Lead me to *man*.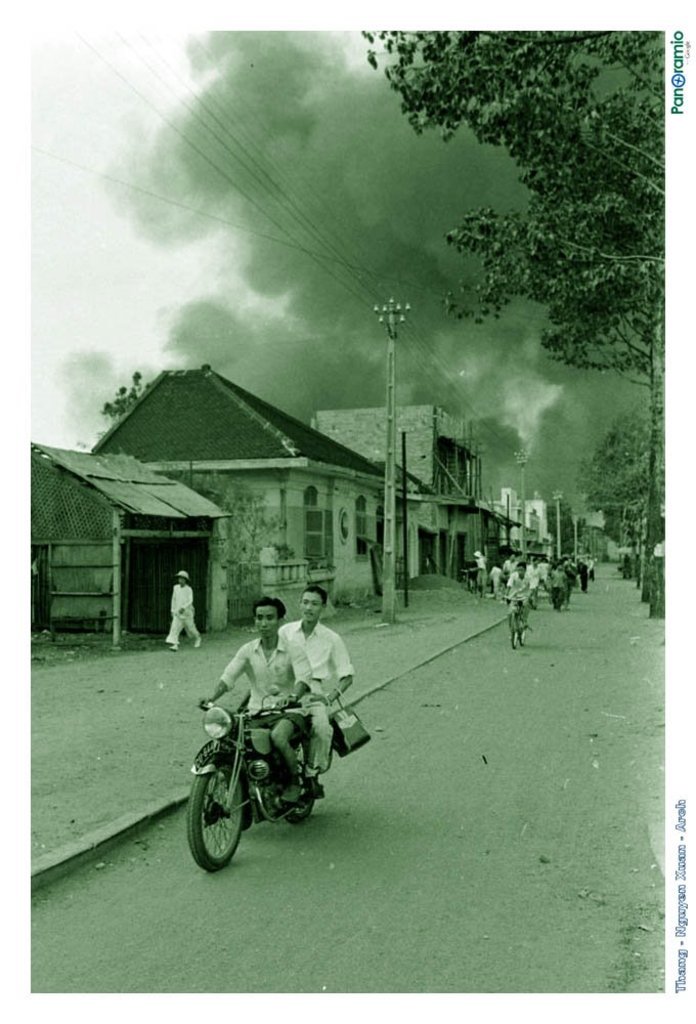
Lead to 201/599/311/790.
